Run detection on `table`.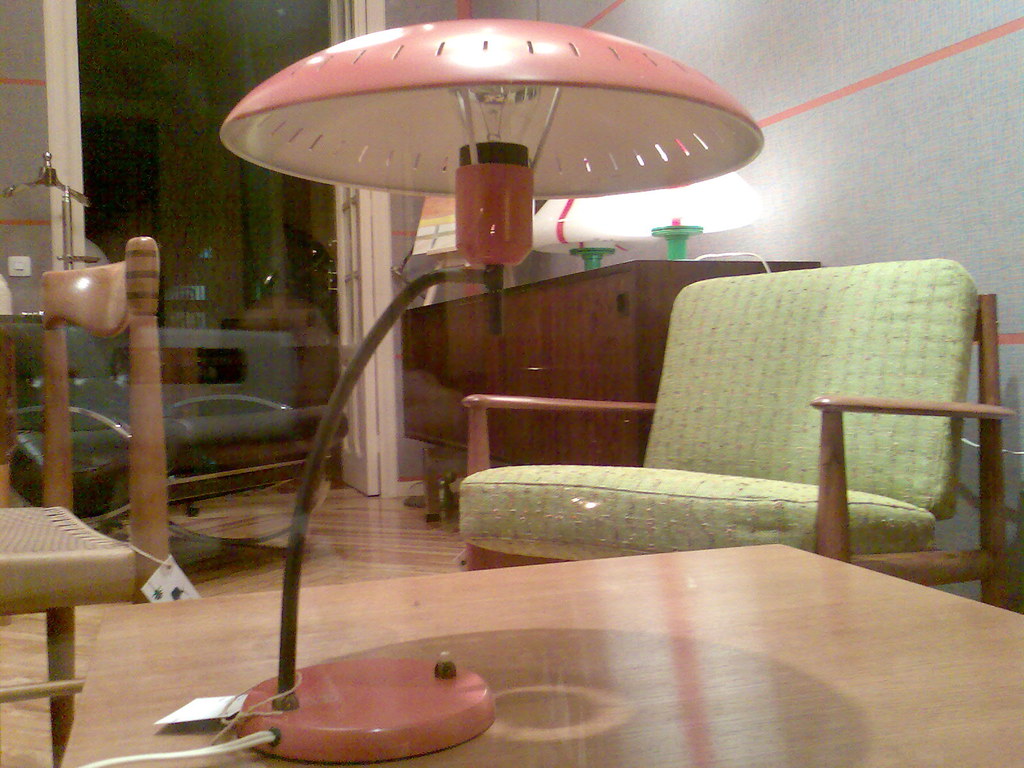
Result: pyautogui.locateOnScreen(0, 536, 1023, 767).
